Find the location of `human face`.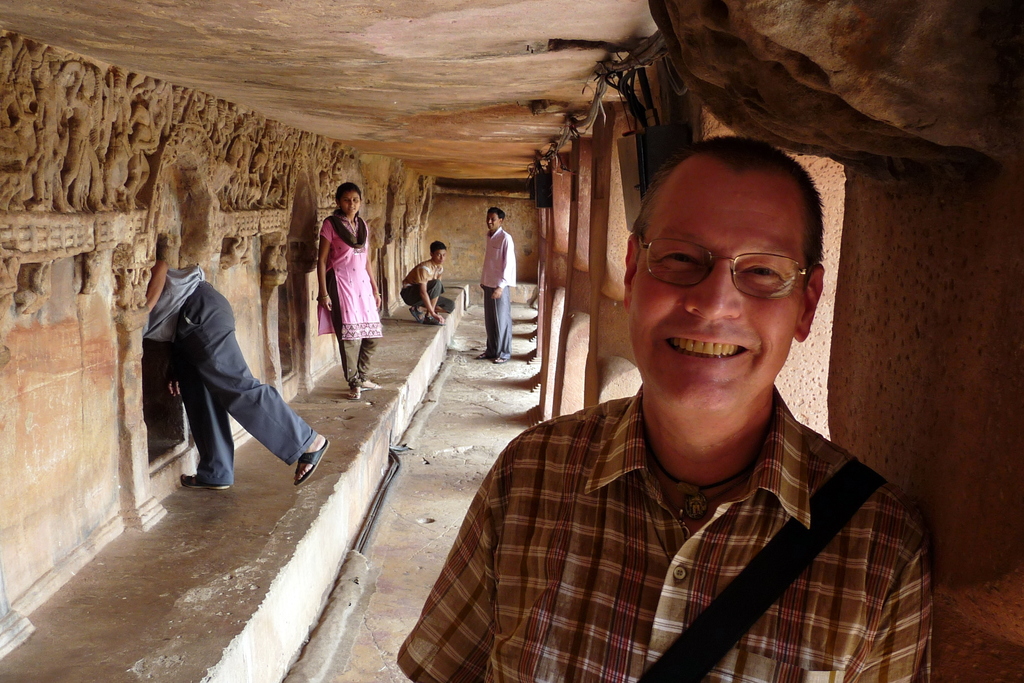
Location: <region>435, 245, 451, 265</region>.
